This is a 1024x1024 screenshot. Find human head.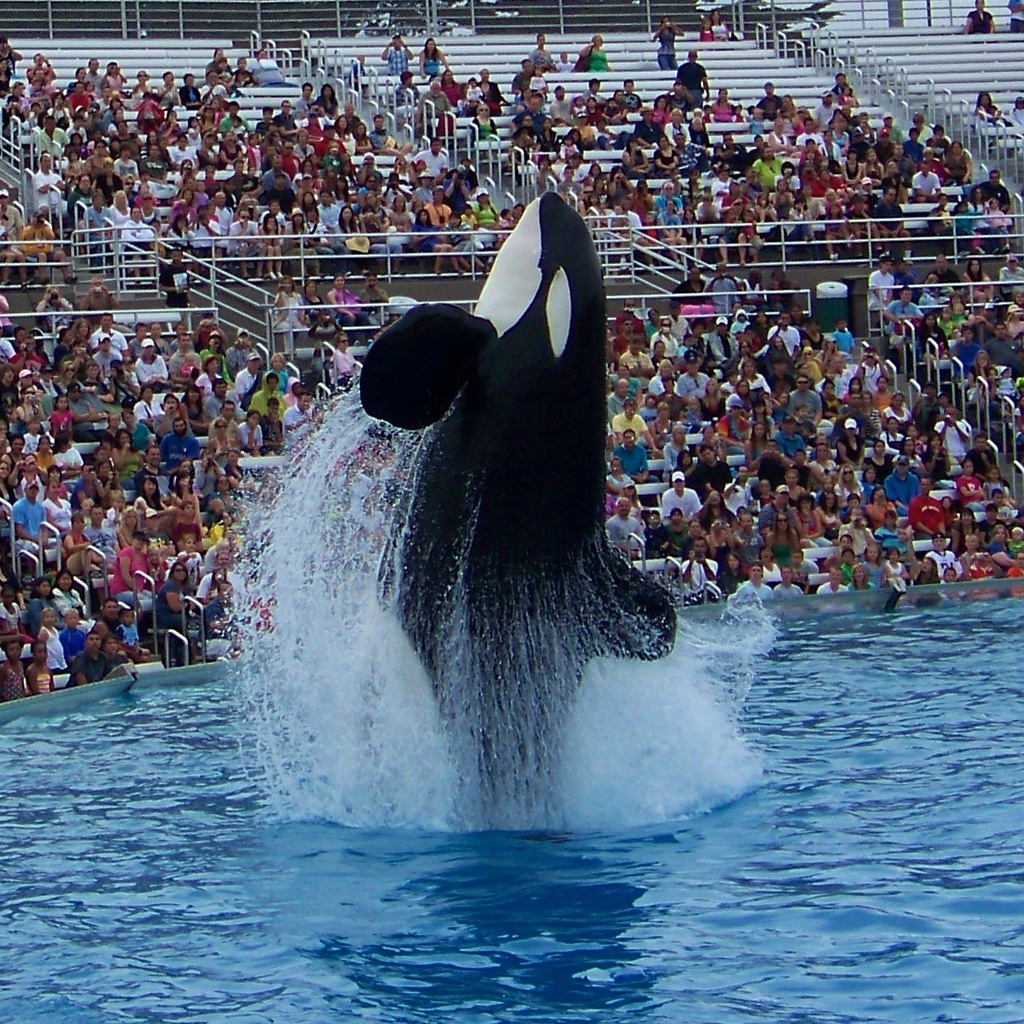
Bounding box: region(48, 483, 64, 498).
